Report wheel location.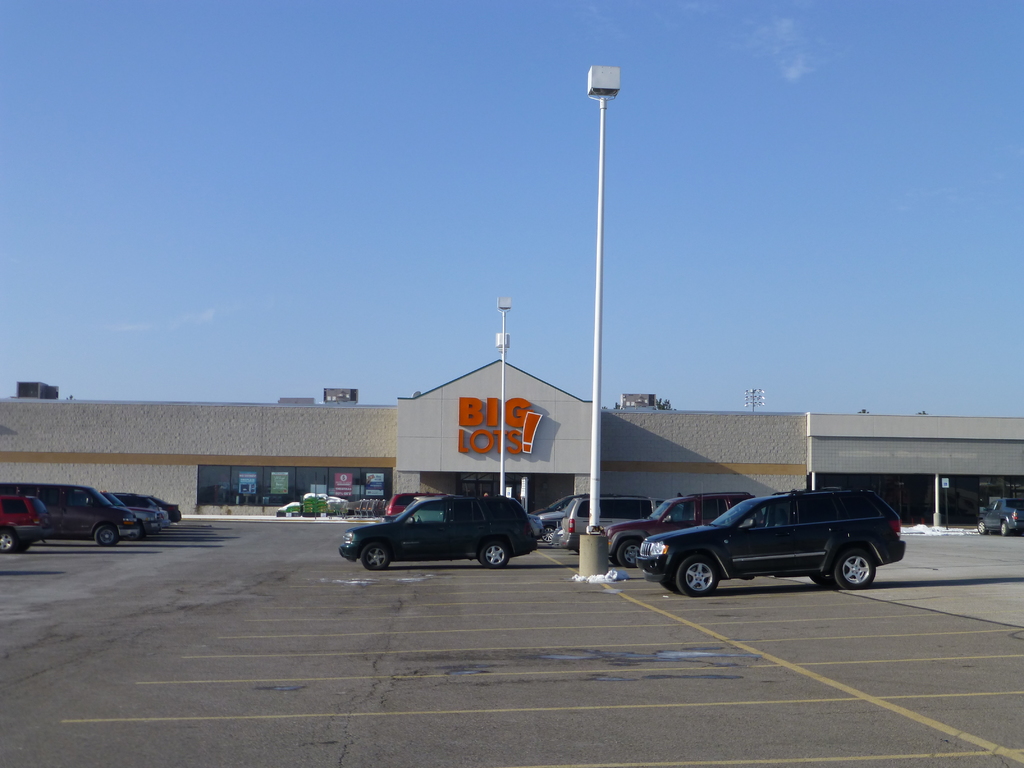
Report: locate(836, 550, 876, 590).
